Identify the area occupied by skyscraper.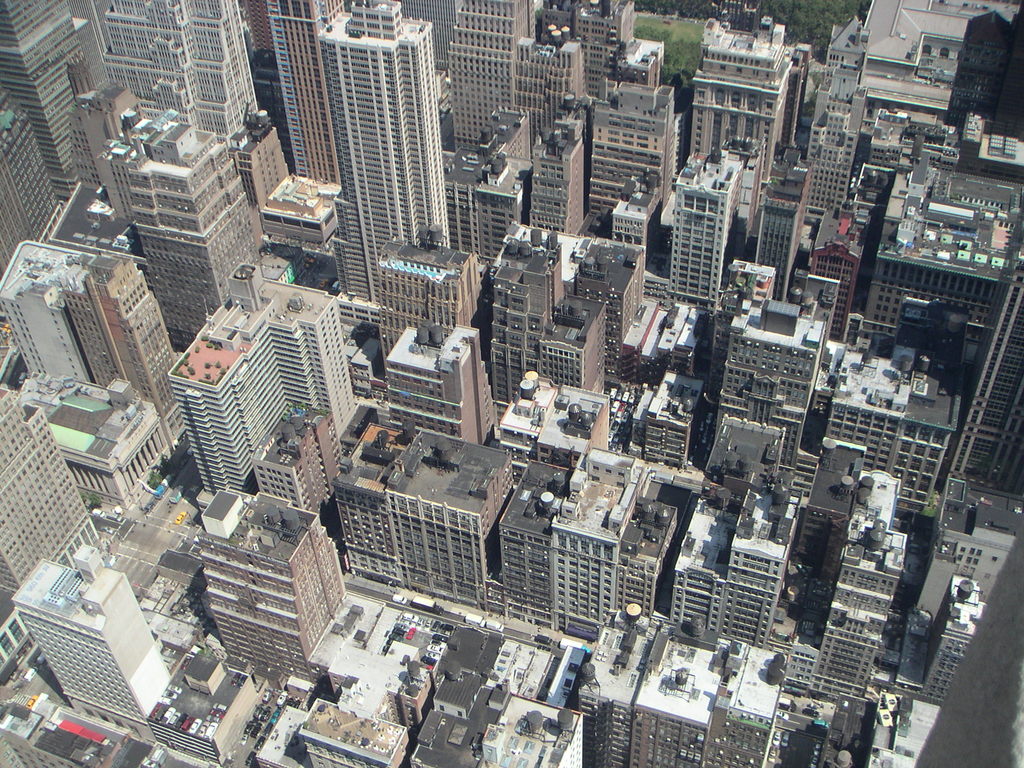
Area: 583:90:668:207.
